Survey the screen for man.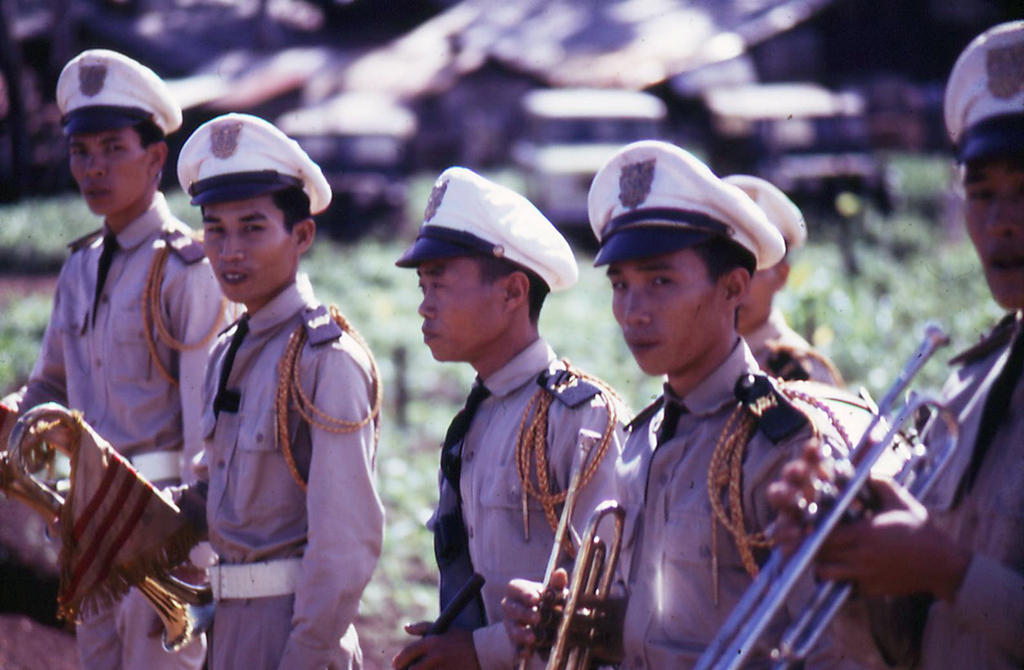
Survey found: 737,173,842,386.
